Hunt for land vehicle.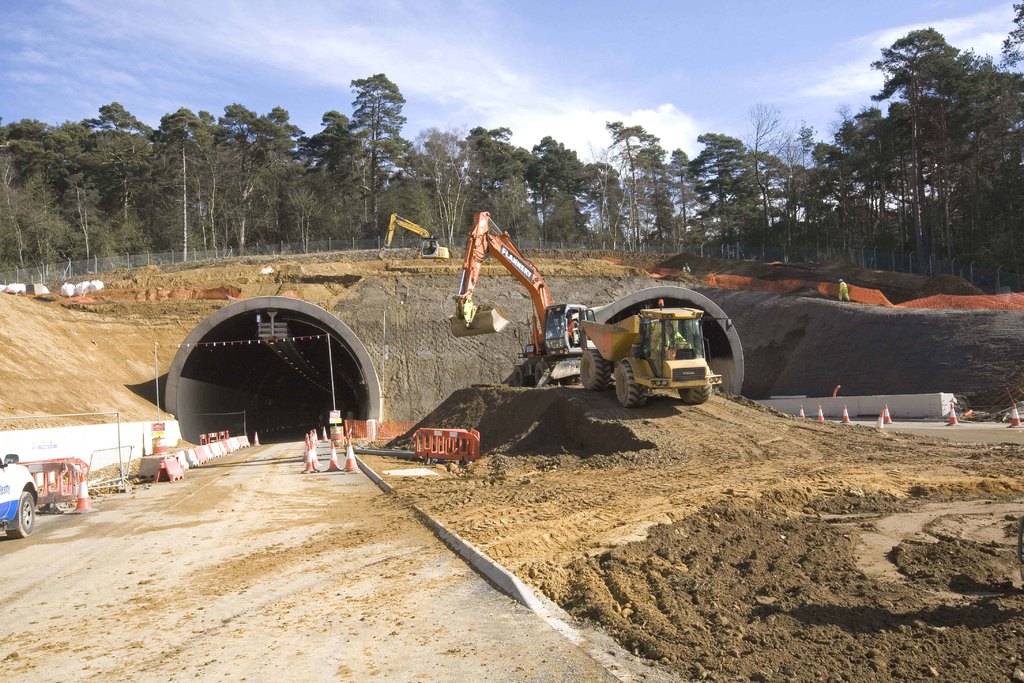
Hunted down at x1=449, y1=207, x2=591, y2=387.
